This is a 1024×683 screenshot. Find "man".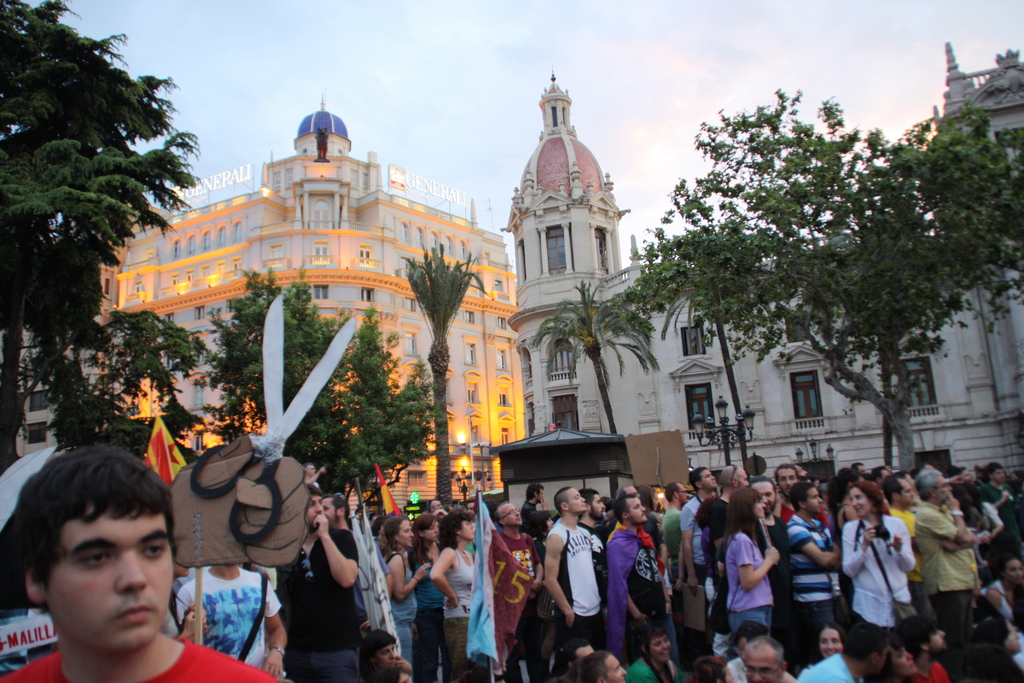
Bounding box: 0:456:287:682.
